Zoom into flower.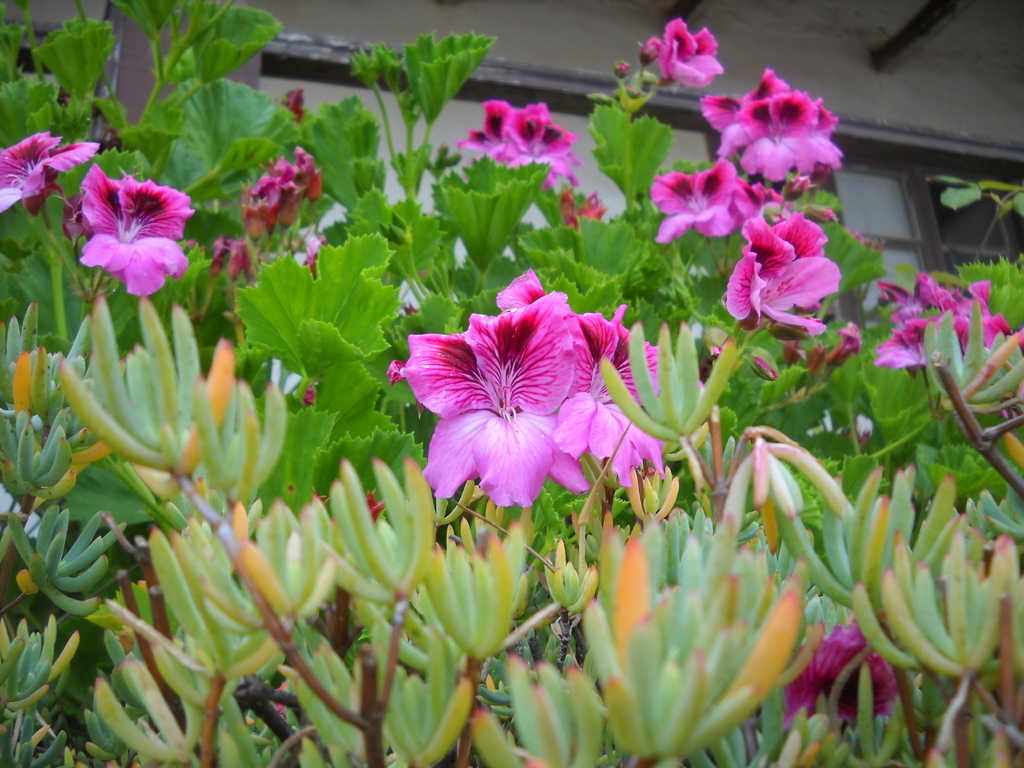
Zoom target: detection(249, 173, 282, 233).
